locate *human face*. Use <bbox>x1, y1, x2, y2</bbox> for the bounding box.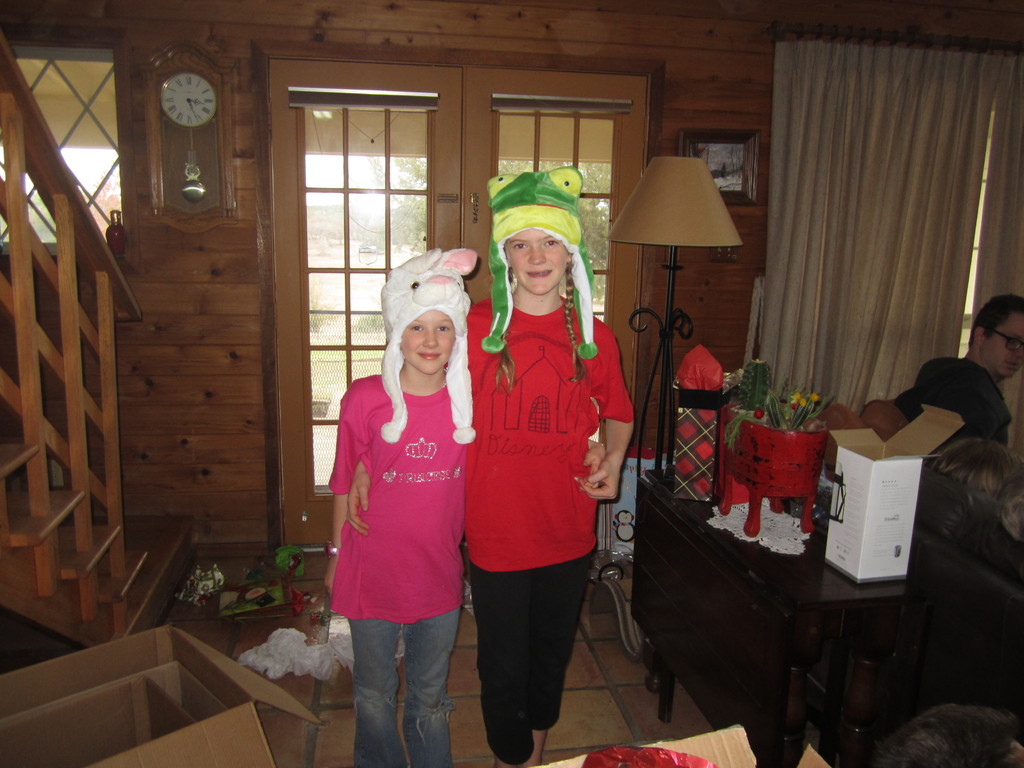
<bbox>506, 218, 567, 296</bbox>.
